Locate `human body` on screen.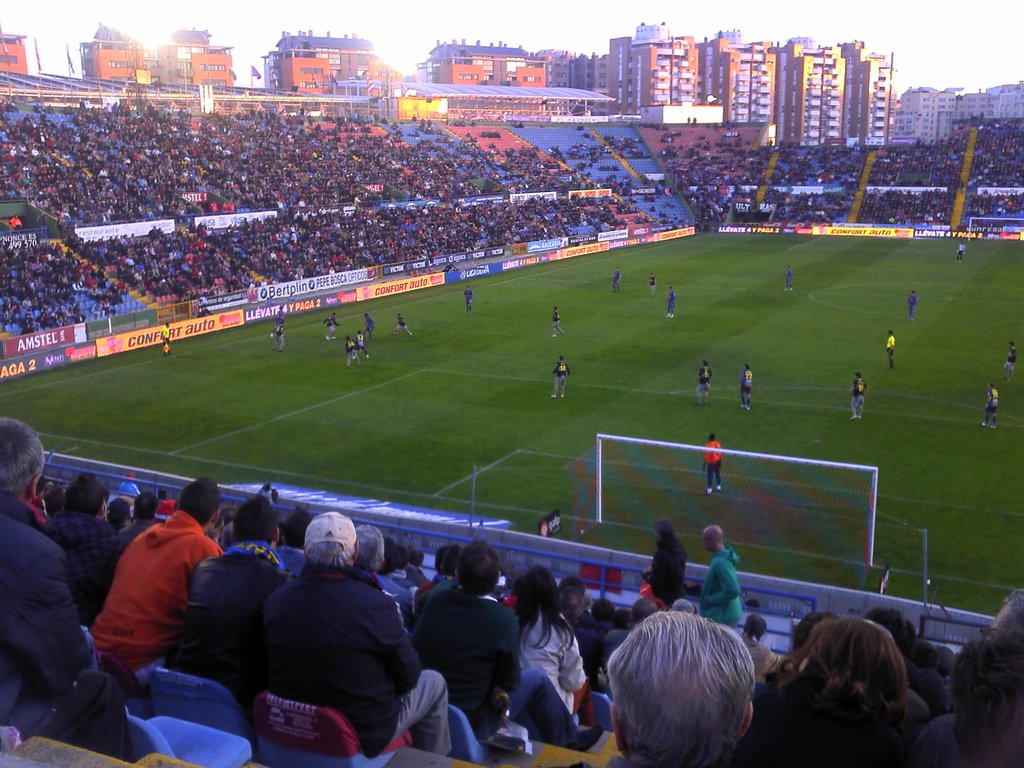
On screen at 1000:339:1015:384.
